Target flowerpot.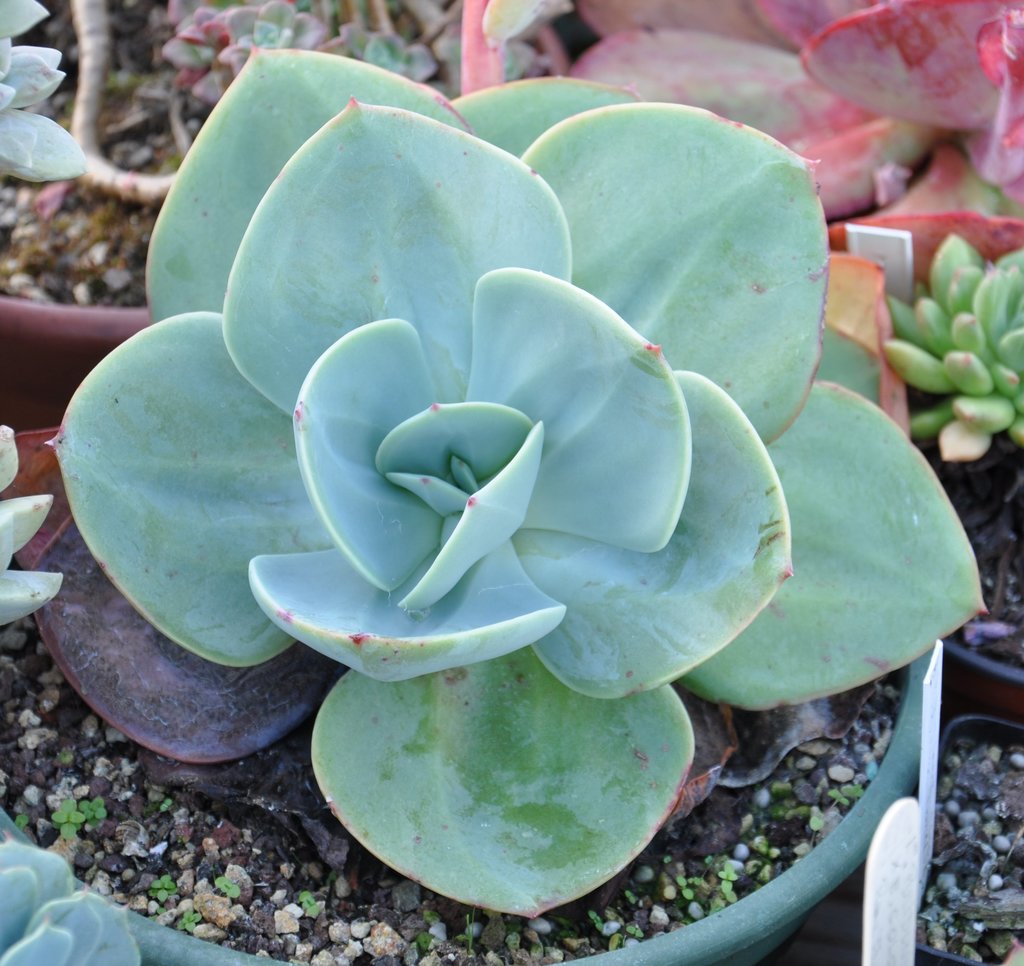
Target region: 0, 648, 936, 965.
